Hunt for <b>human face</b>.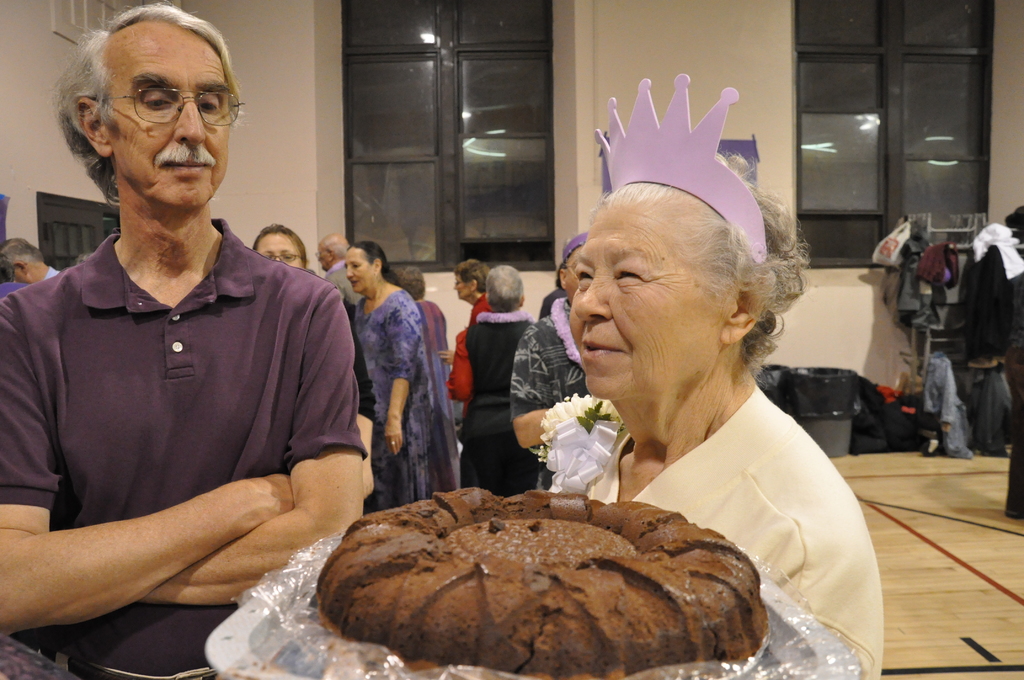
Hunted down at 343 247 374 293.
